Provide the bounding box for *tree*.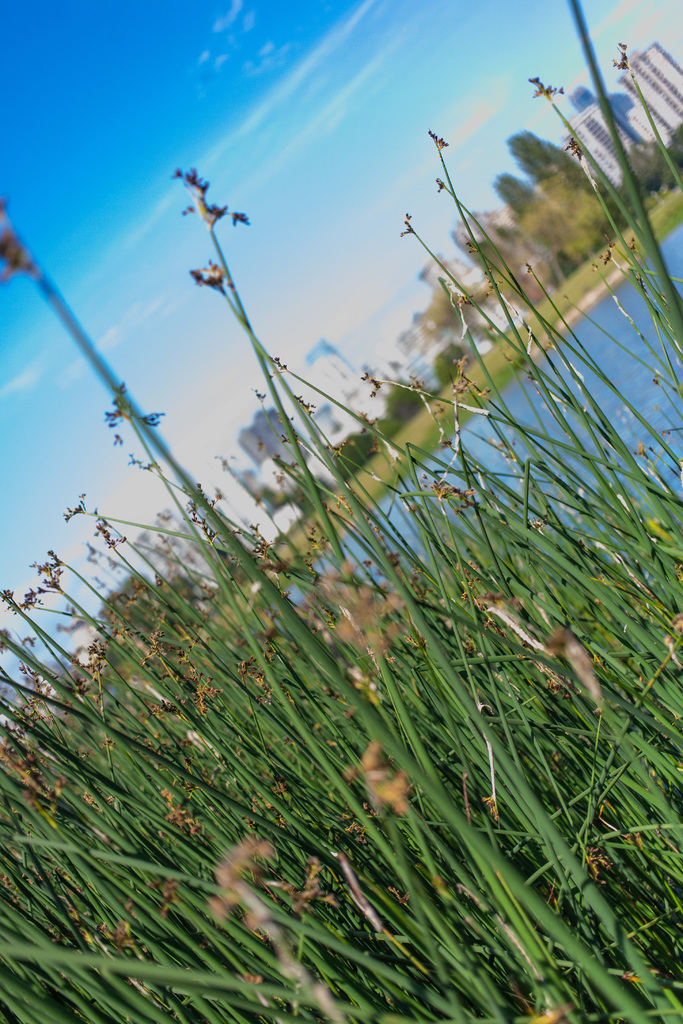
<box>488,167,556,269</box>.
